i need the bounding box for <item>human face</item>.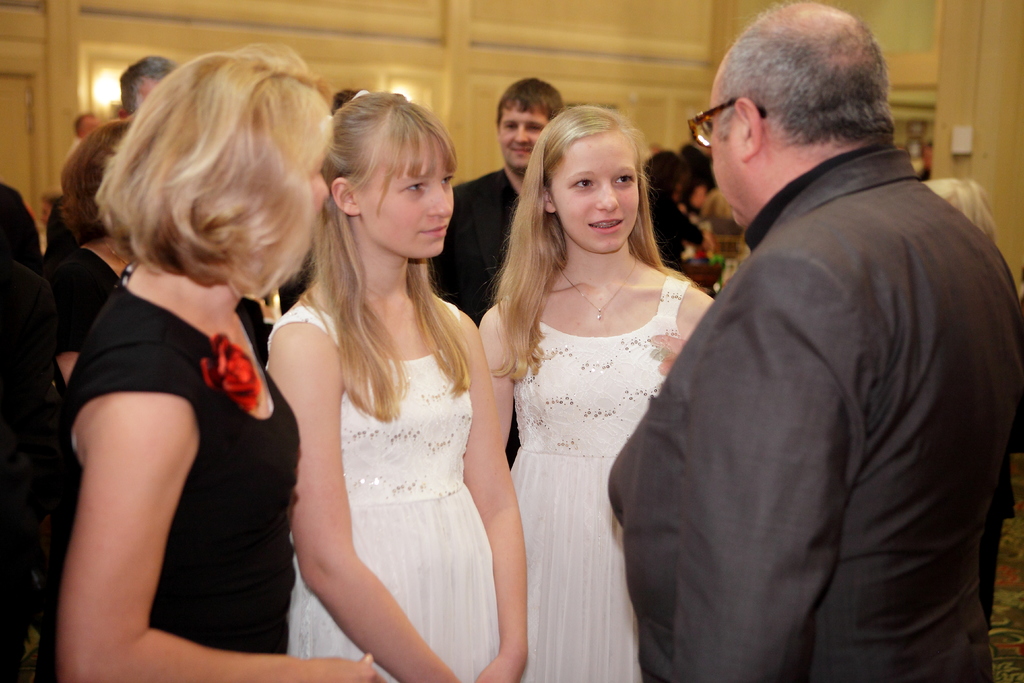
Here it is: crop(550, 136, 638, 251).
